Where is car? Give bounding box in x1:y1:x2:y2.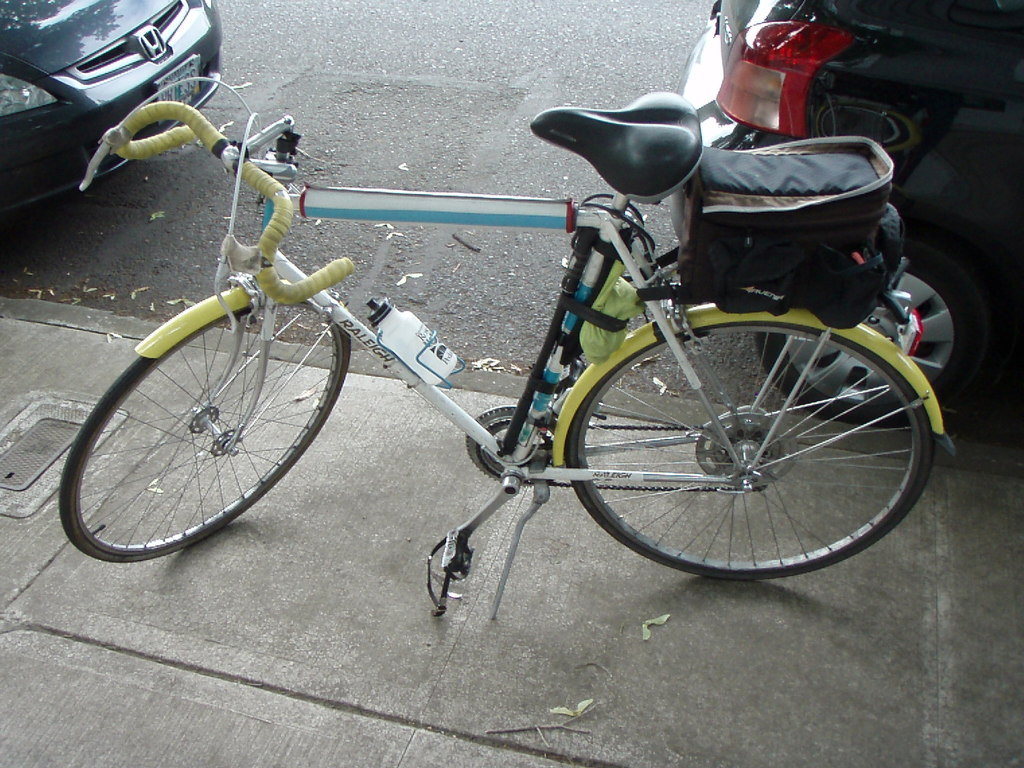
8:8:241:134.
